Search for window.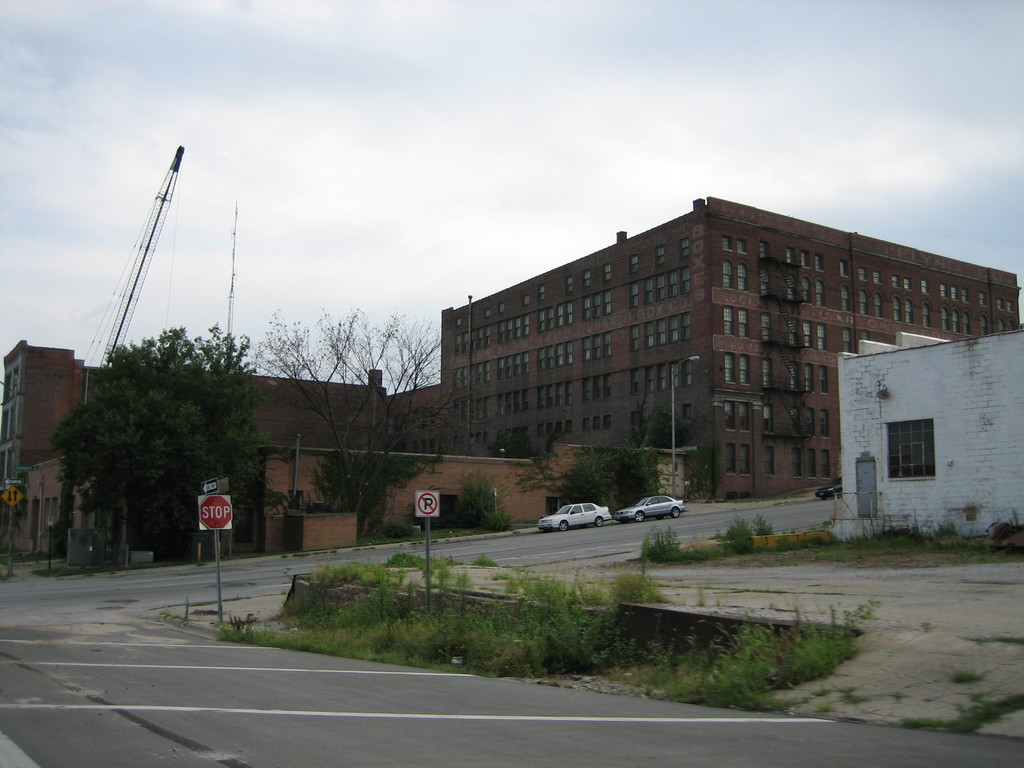
Found at 881, 418, 939, 480.
